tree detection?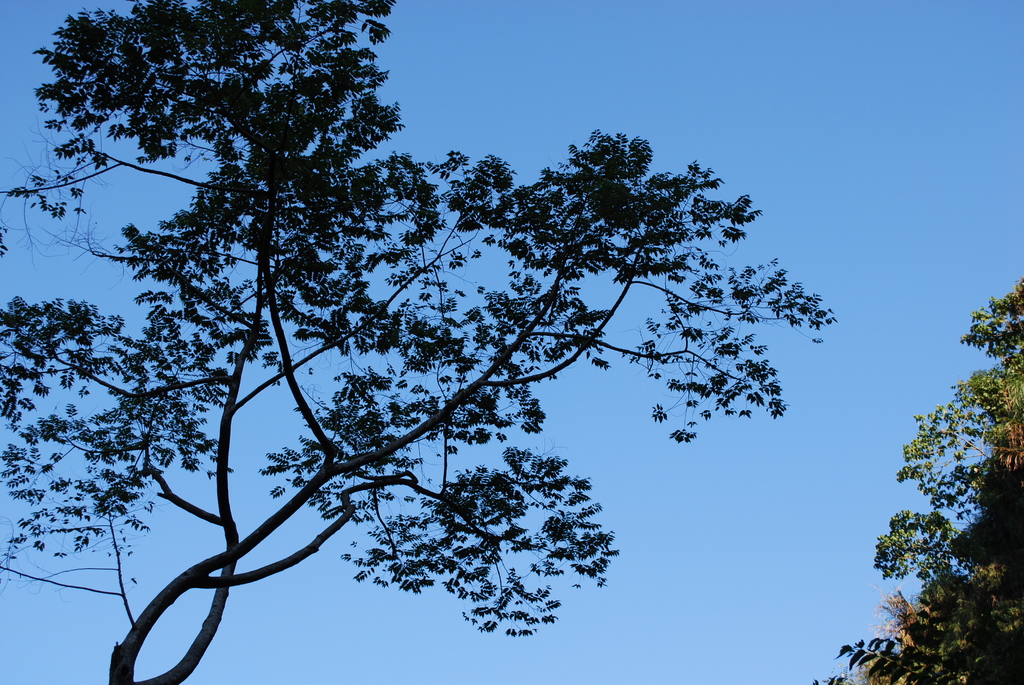
31, 19, 835, 679
